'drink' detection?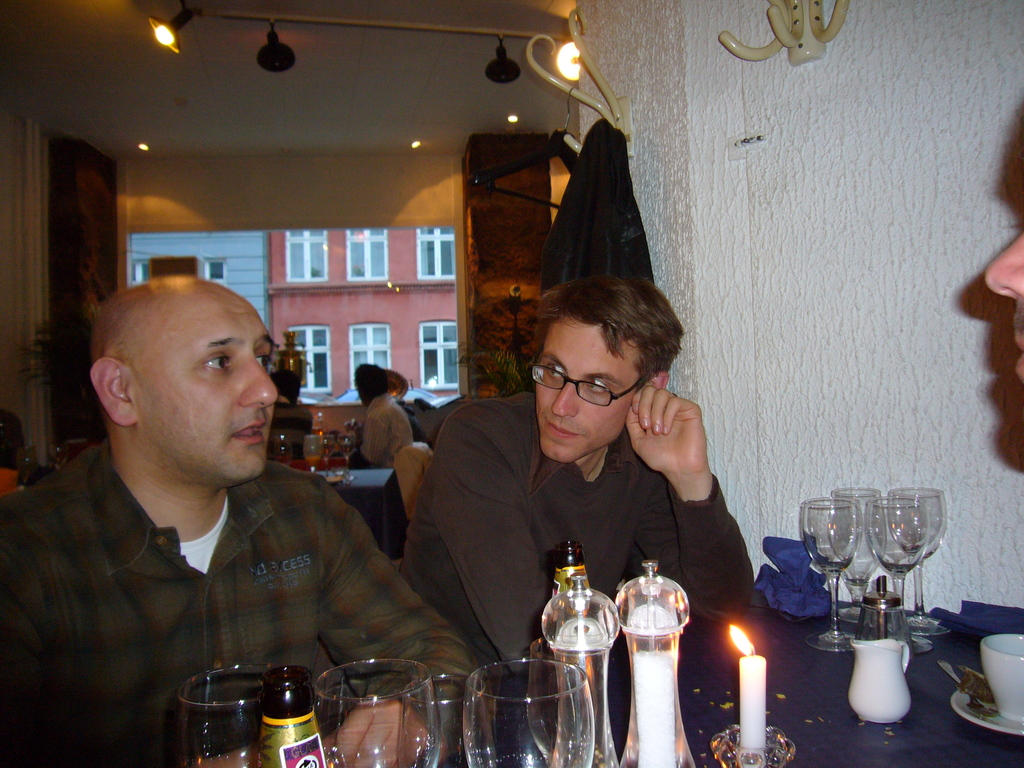
309,428,324,442
